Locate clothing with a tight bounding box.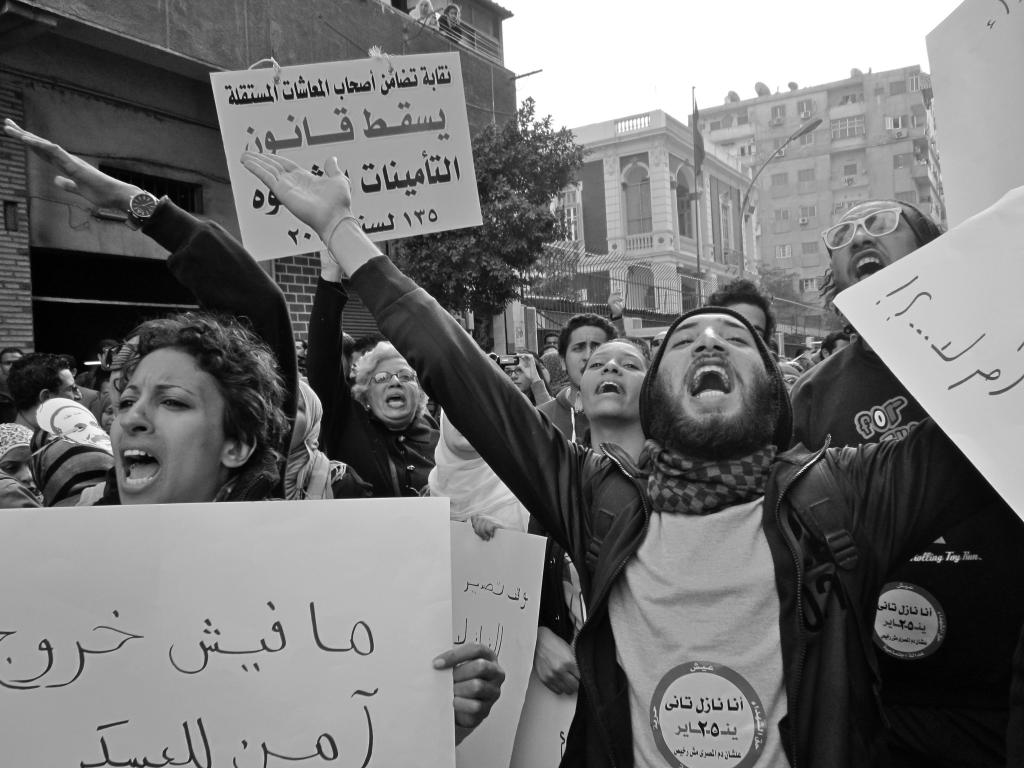
(306, 281, 438, 498).
